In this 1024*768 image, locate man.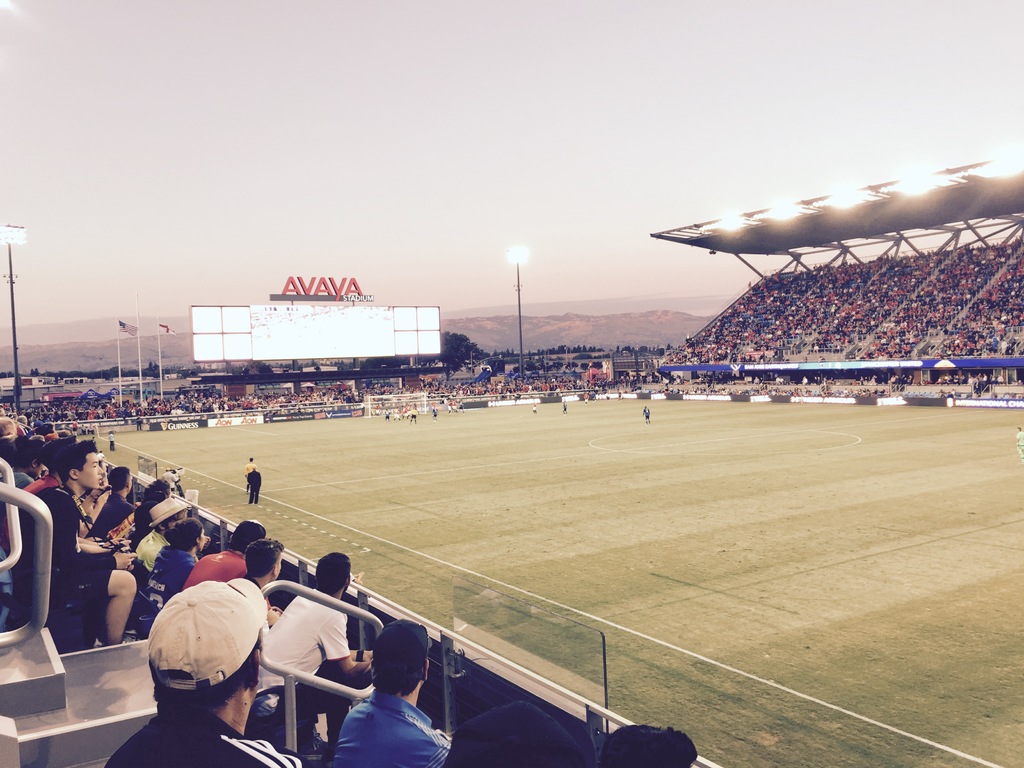
Bounding box: rect(161, 467, 181, 500).
